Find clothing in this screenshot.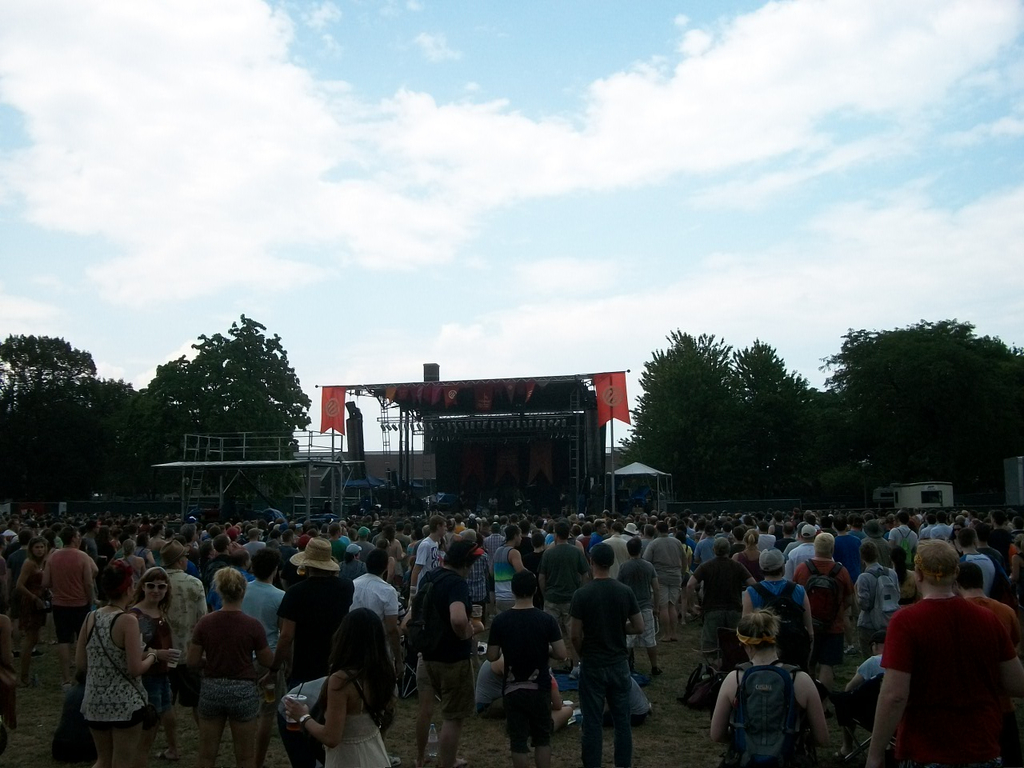
The bounding box for clothing is crop(734, 551, 760, 578).
